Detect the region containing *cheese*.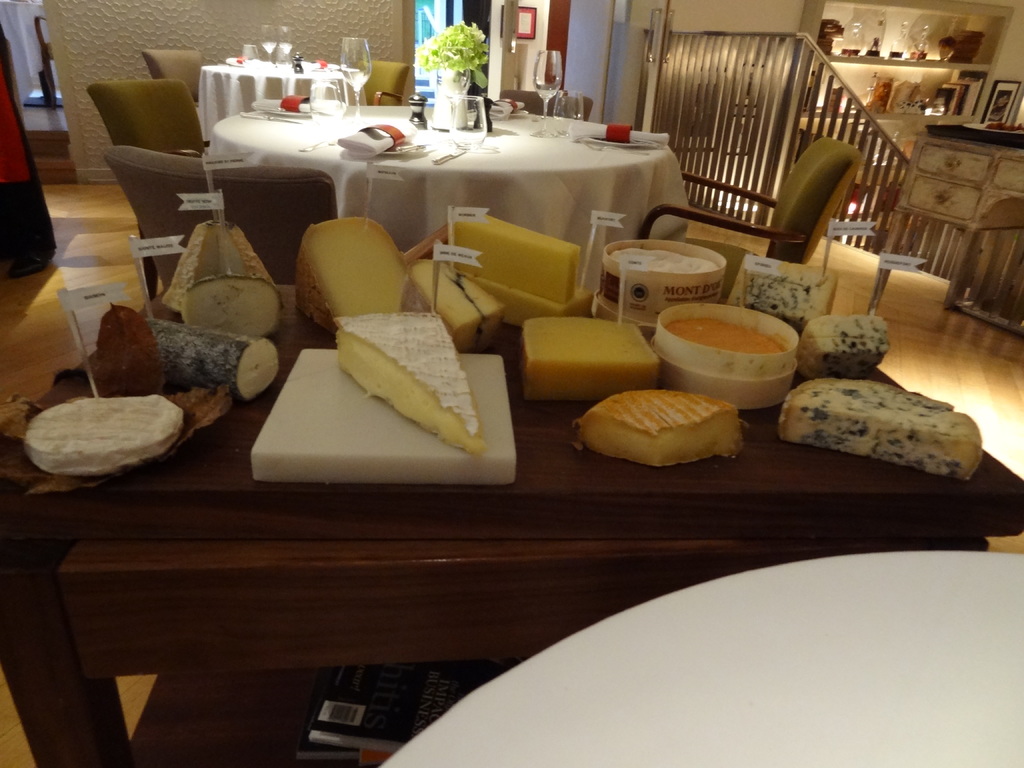
l=159, t=217, r=289, b=336.
